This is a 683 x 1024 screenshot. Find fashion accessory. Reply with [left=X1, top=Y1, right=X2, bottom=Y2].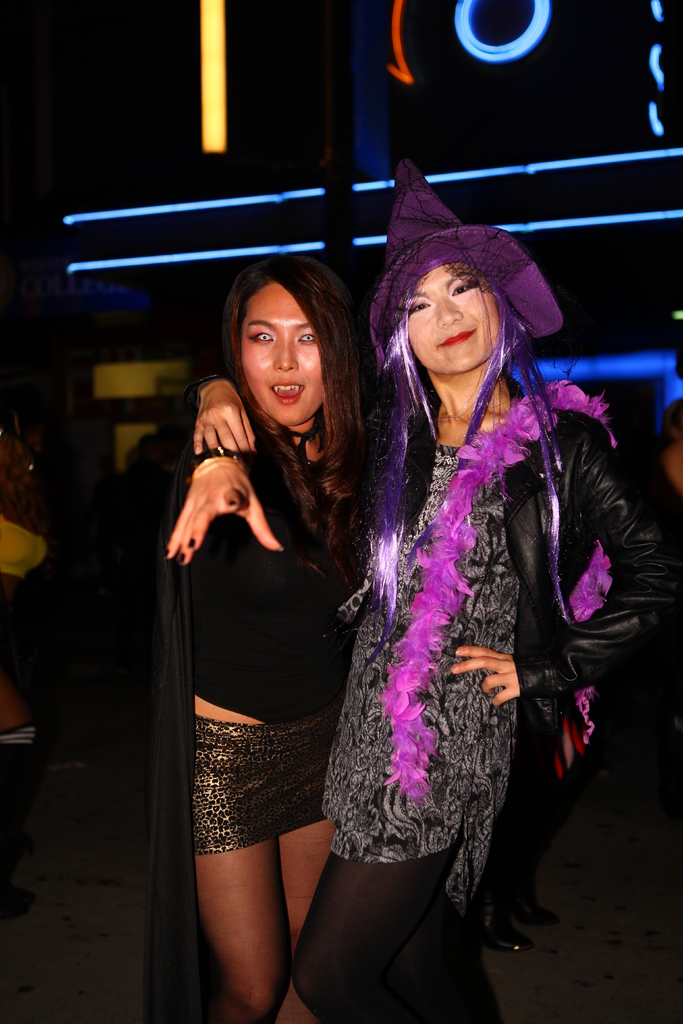
[left=383, top=367, right=608, bottom=820].
